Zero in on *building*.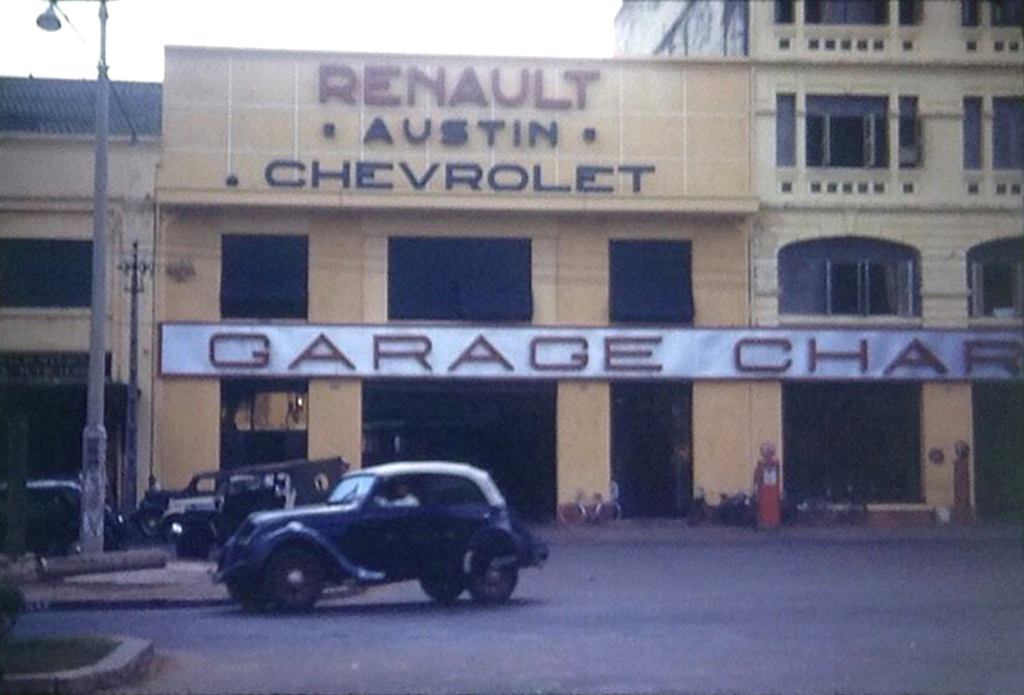
Zeroed in: 153, 53, 760, 529.
